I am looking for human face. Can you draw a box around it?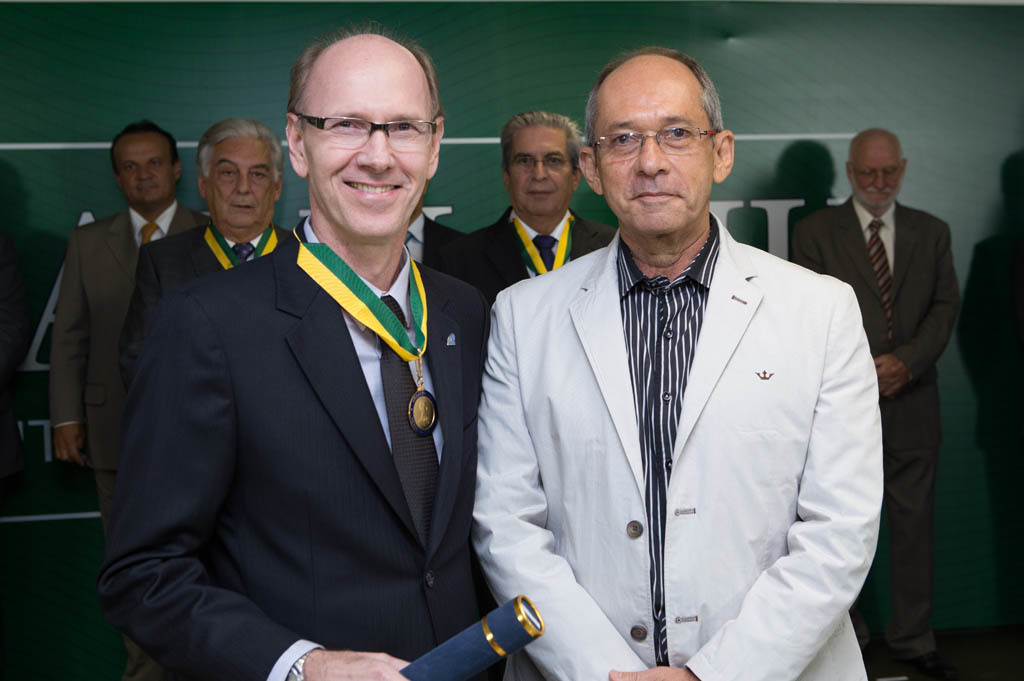
Sure, the bounding box is left=116, top=135, right=164, bottom=207.
